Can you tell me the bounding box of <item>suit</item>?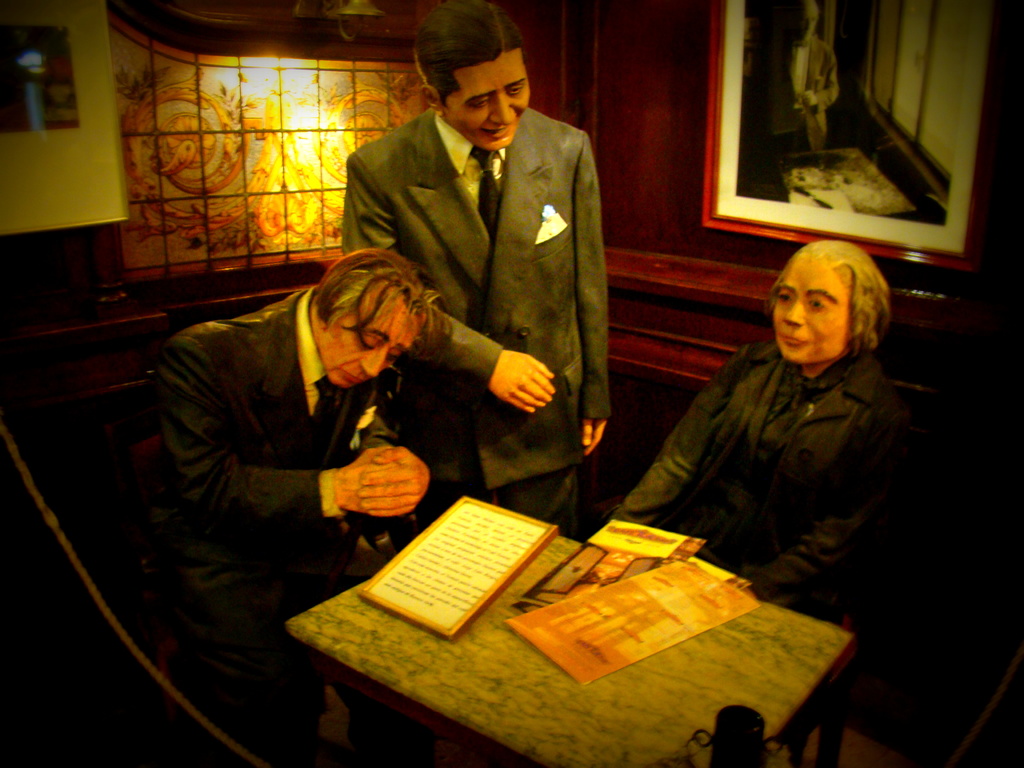
(left=133, top=289, right=399, bottom=715).
